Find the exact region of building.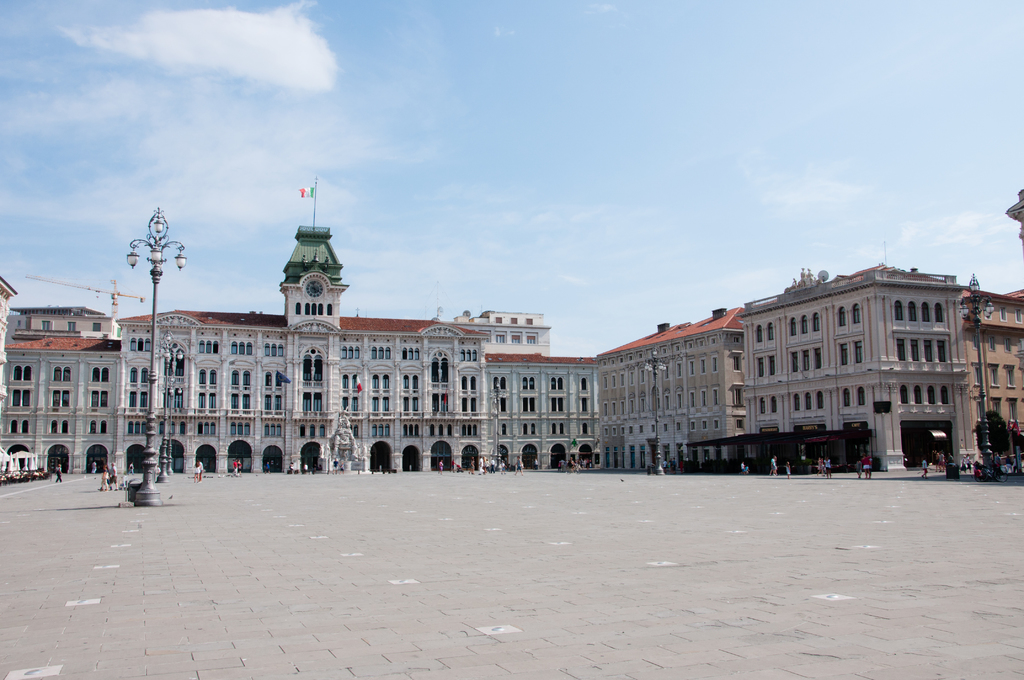
Exact region: (left=119, top=177, right=490, bottom=466).
